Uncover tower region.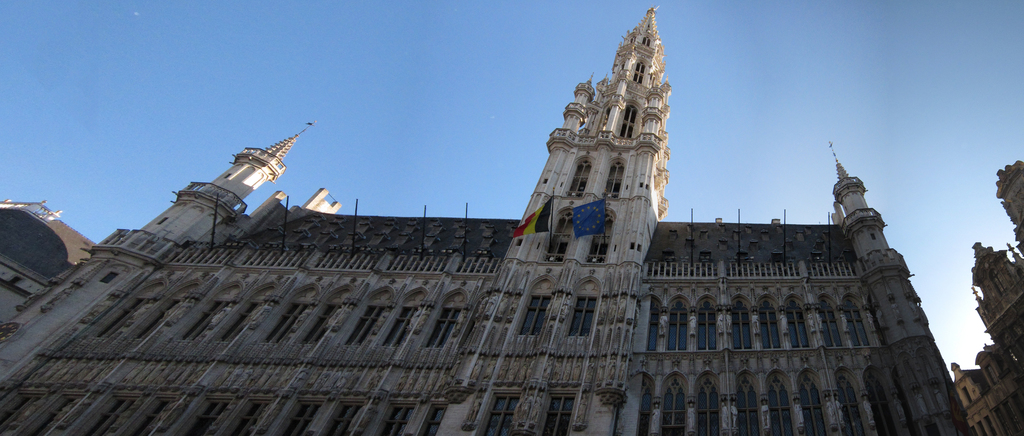
Uncovered: bbox(0, 8, 970, 435).
